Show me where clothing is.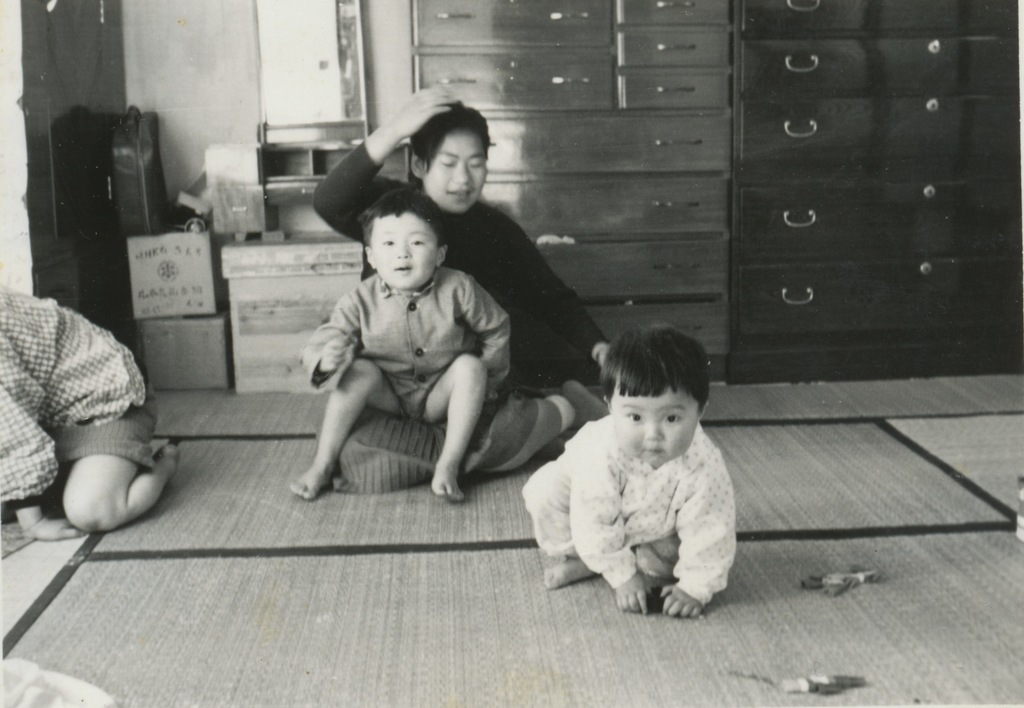
clothing is at l=509, t=403, r=739, b=600.
